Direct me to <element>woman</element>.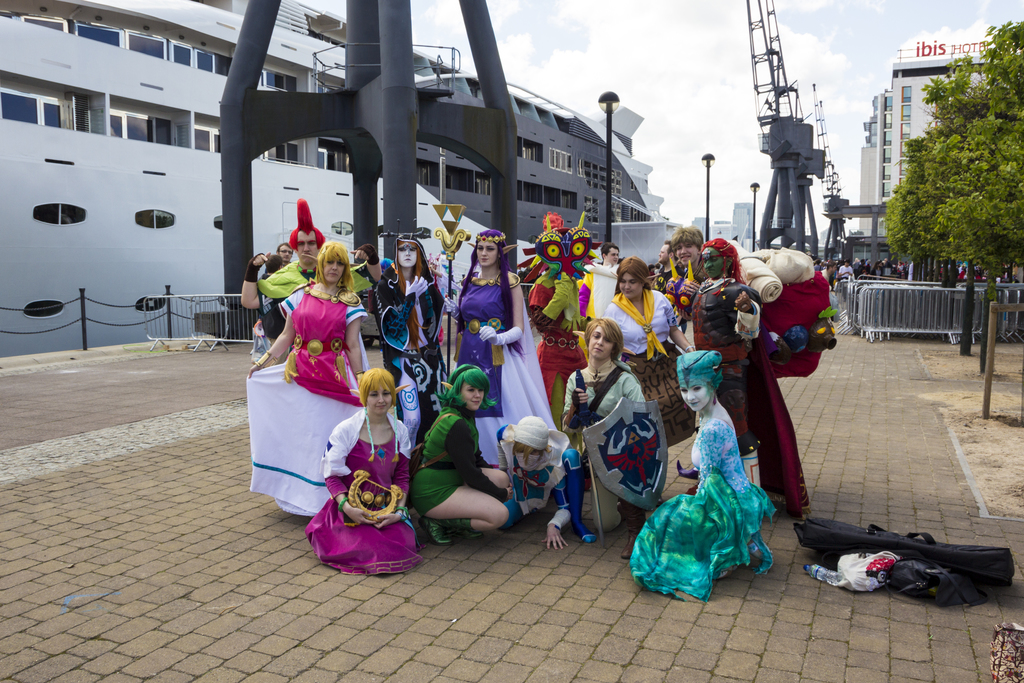
Direction: 605, 252, 691, 447.
